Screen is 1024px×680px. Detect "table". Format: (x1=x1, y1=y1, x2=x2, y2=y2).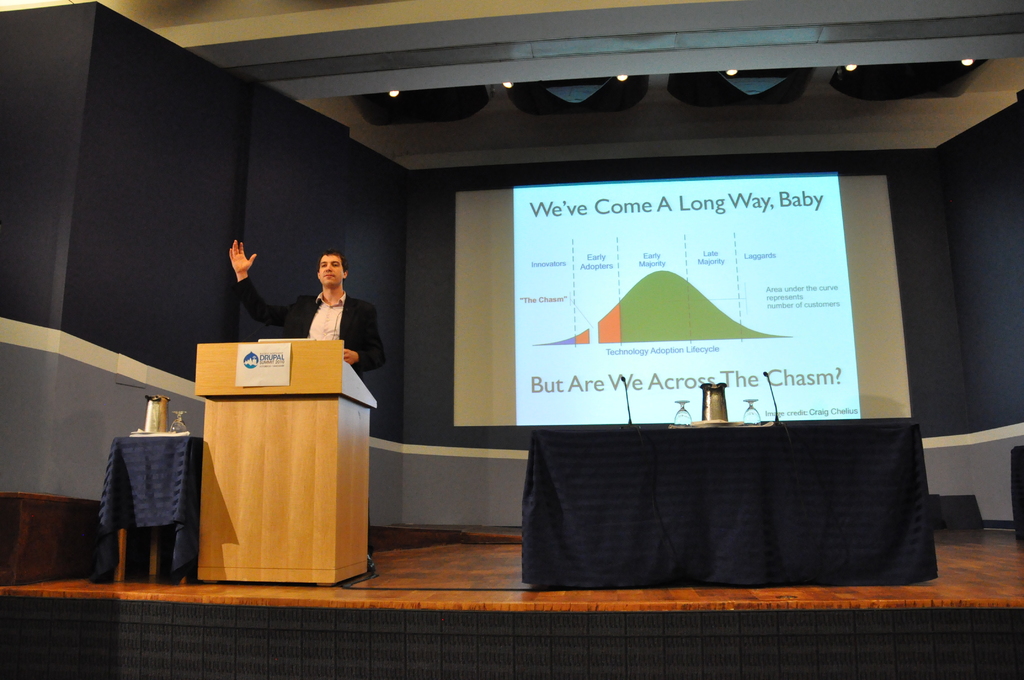
(x1=98, y1=437, x2=203, y2=579).
